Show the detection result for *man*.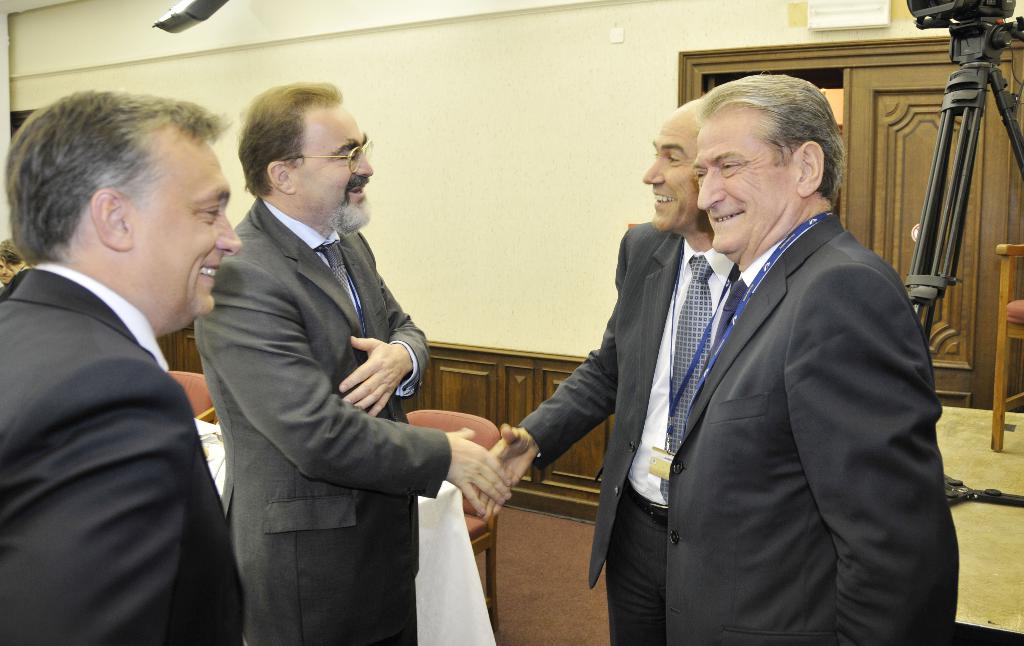
(666, 72, 958, 645).
